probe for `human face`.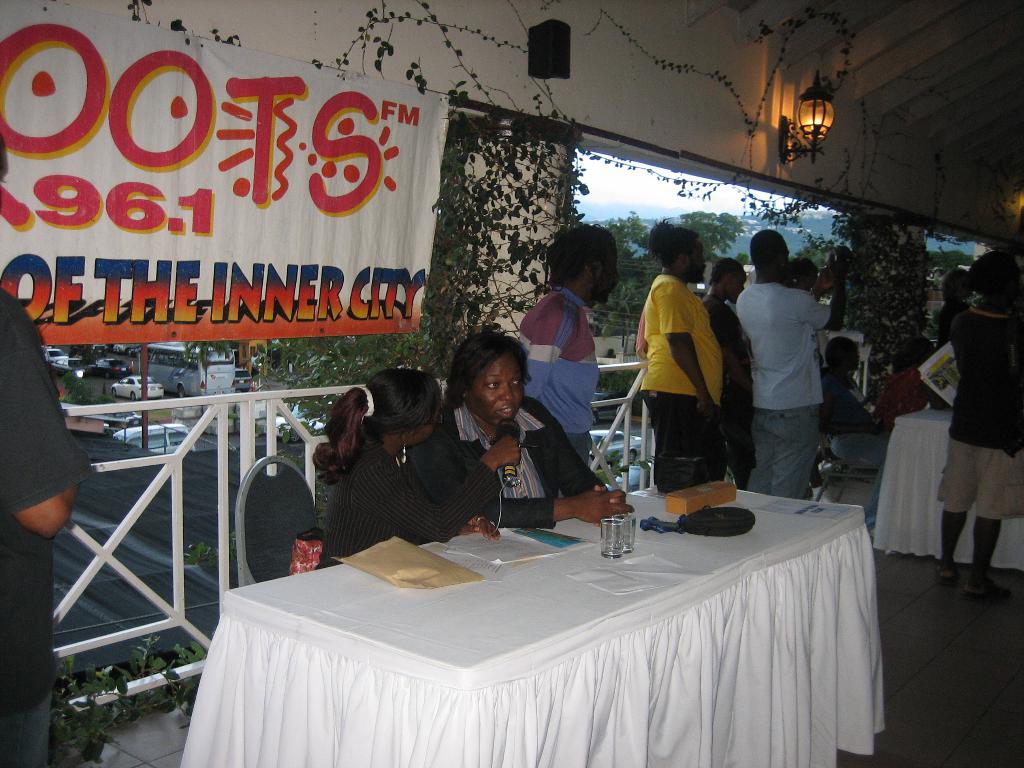
Probe result: x1=592, y1=244, x2=620, y2=303.
